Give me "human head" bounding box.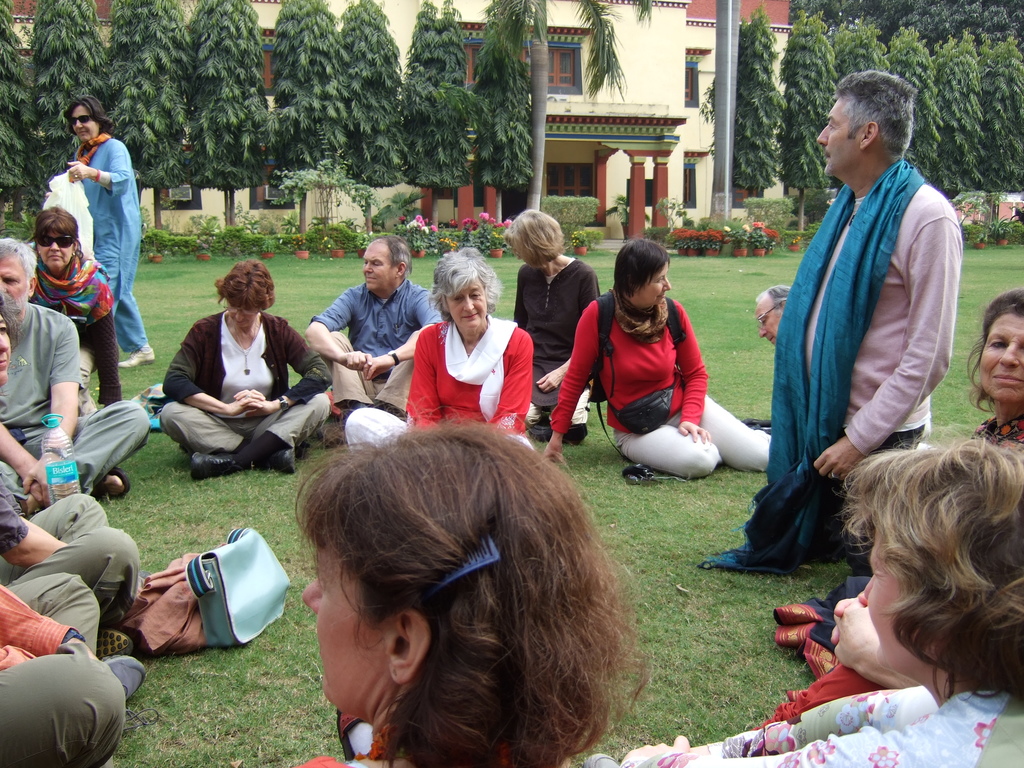
<bbox>33, 204, 80, 273</bbox>.
